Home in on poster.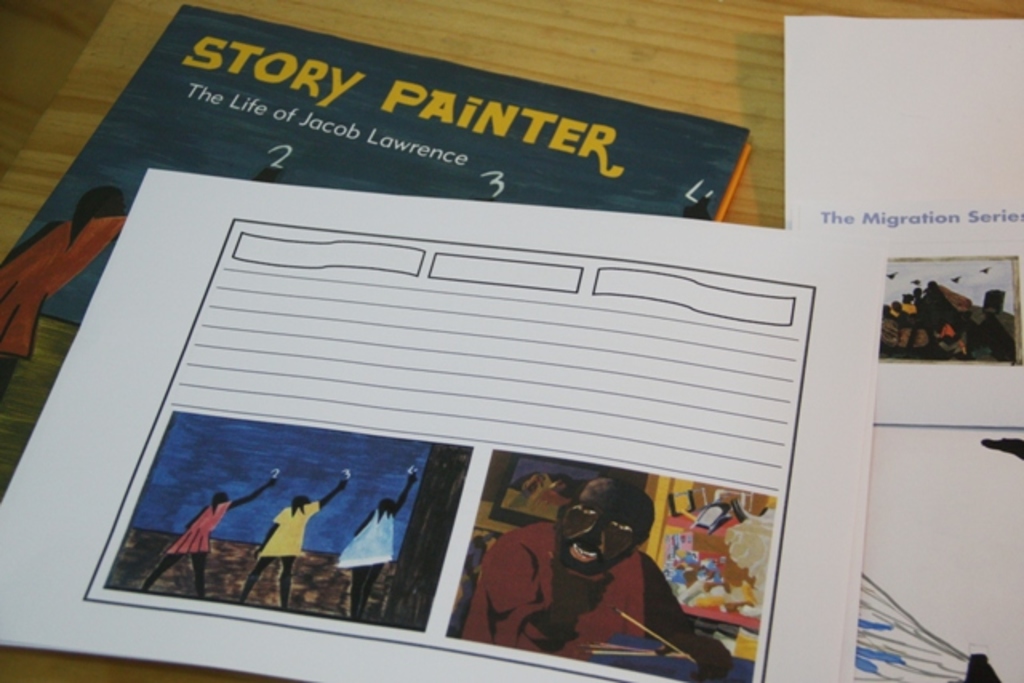
Homed in at detection(0, 168, 885, 680).
